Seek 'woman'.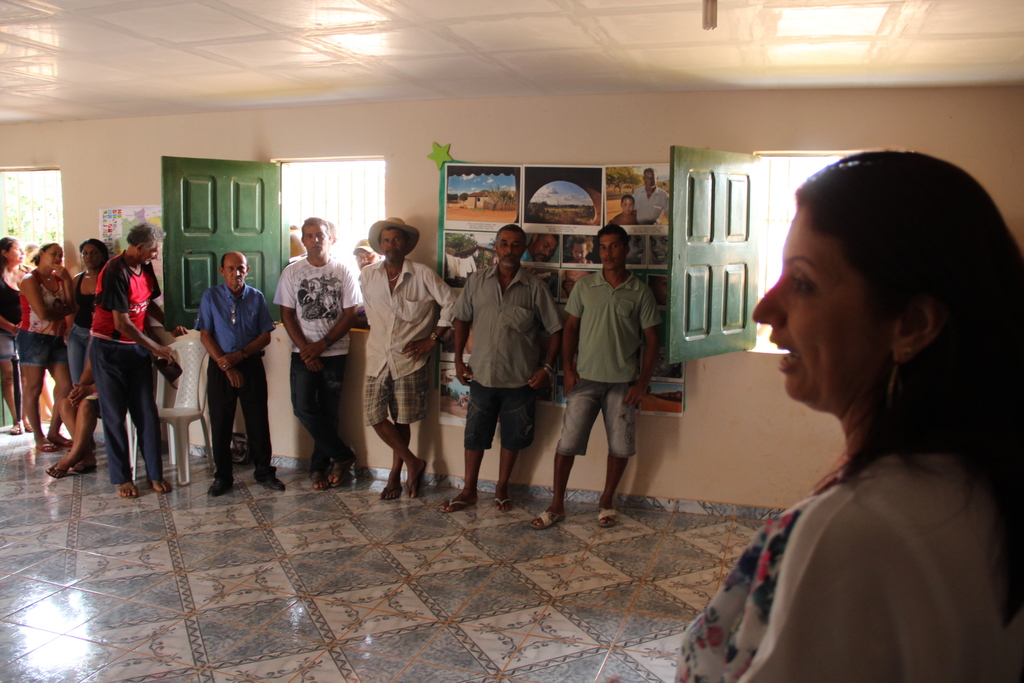
detection(0, 236, 33, 433).
